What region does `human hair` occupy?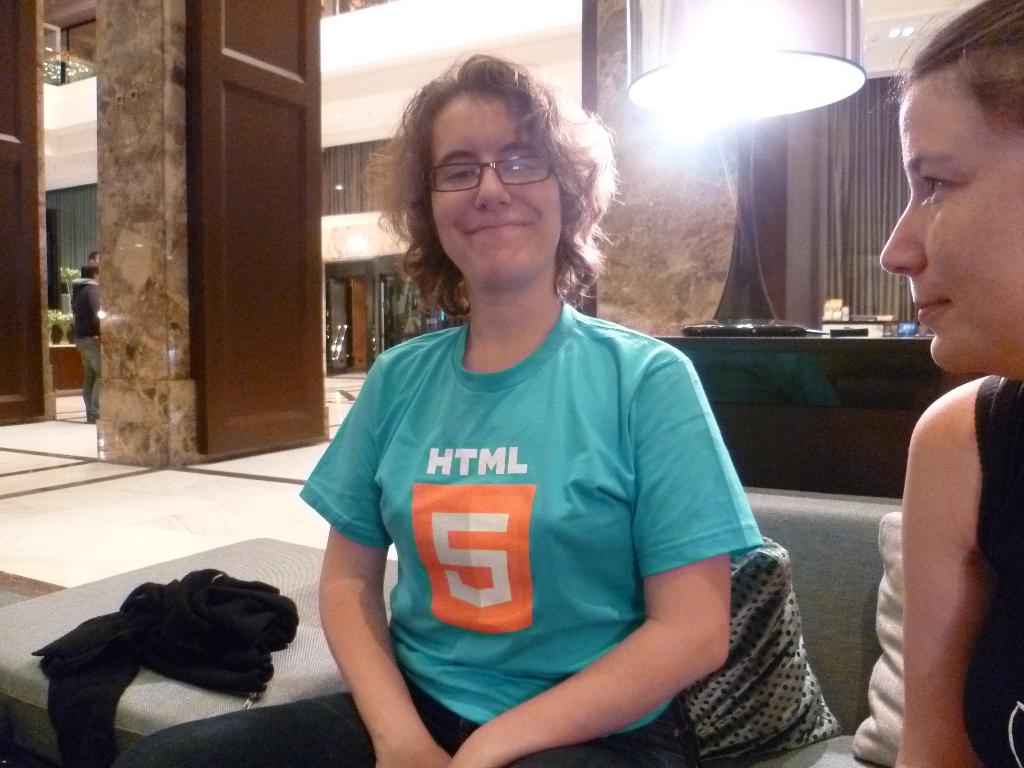
385 66 620 302.
